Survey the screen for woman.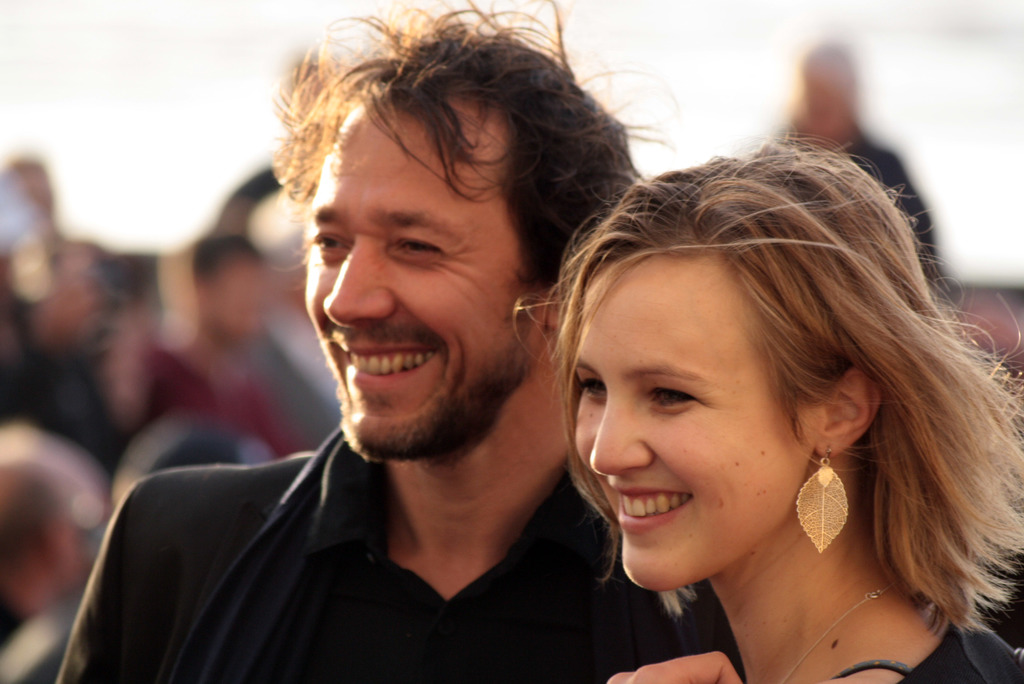
Survey found: 507 135 1023 683.
